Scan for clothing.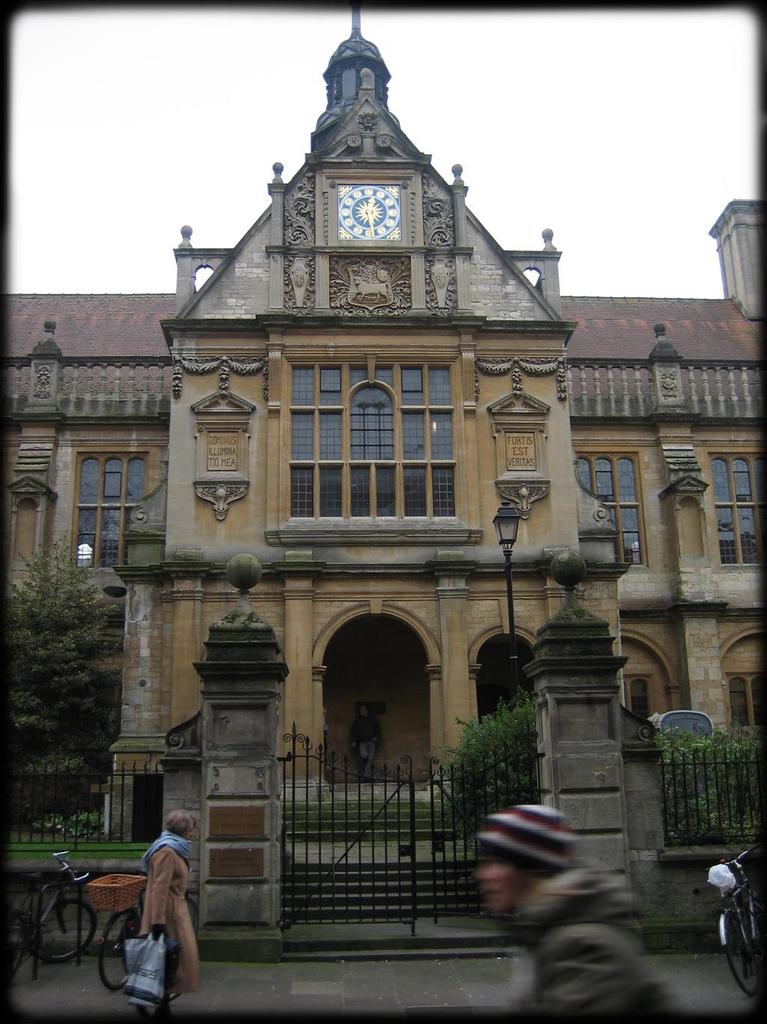
Scan result: locate(515, 861, 672, 1023).
